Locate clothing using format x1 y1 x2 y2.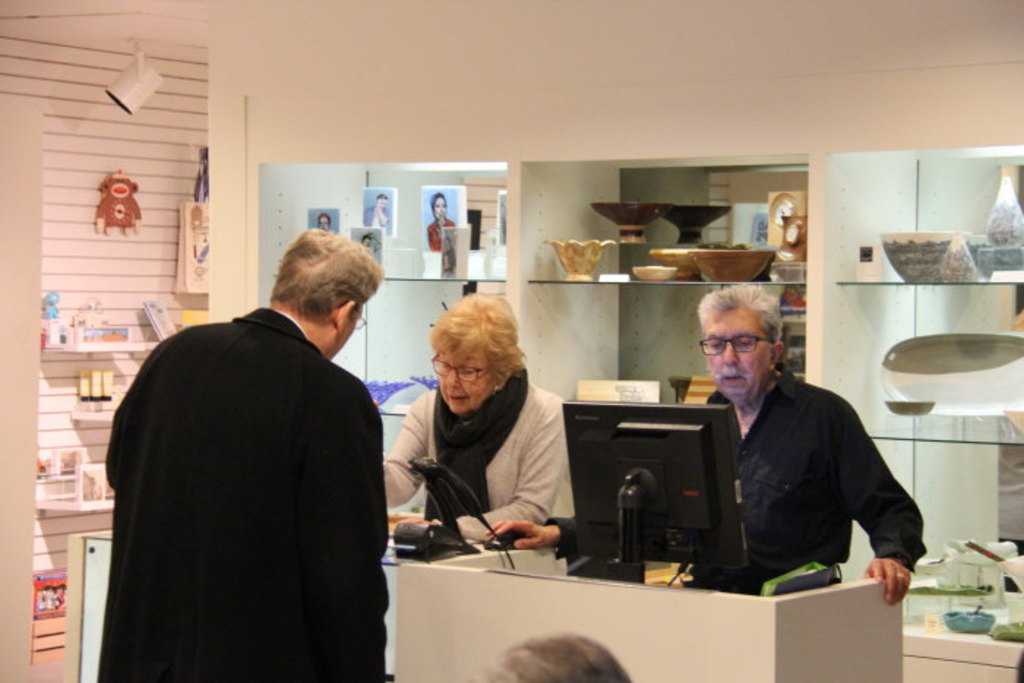
94 293 388 682.
